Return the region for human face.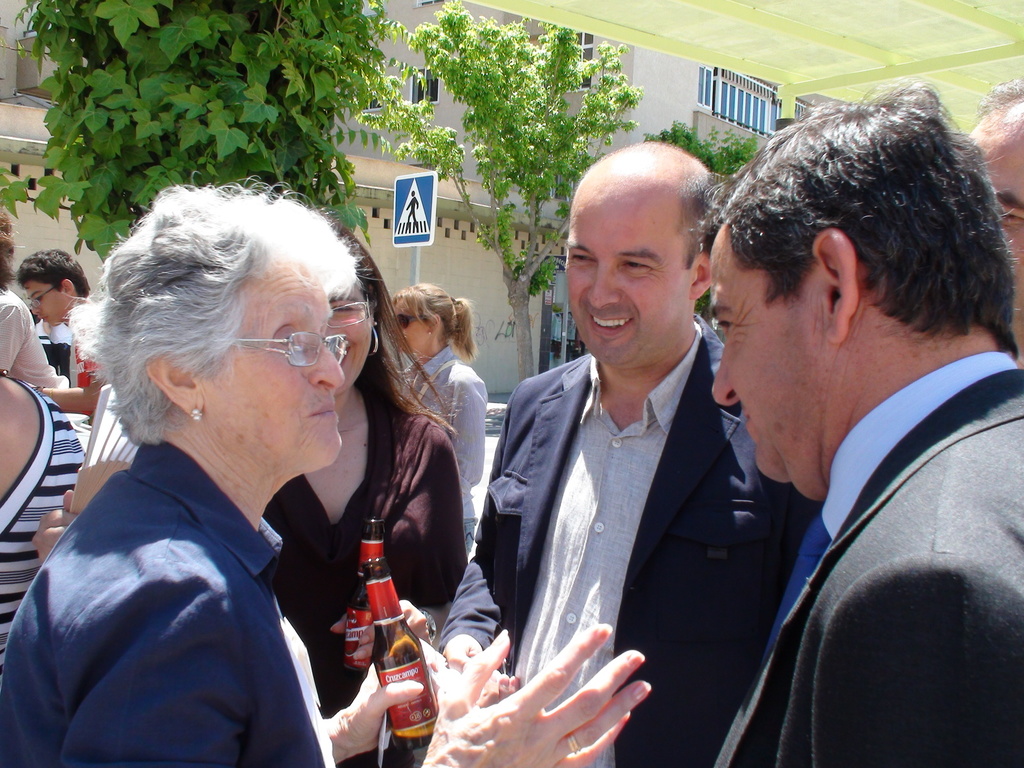
{"left": 568, "top": 198, "right": 694, "bottom": 367}.
